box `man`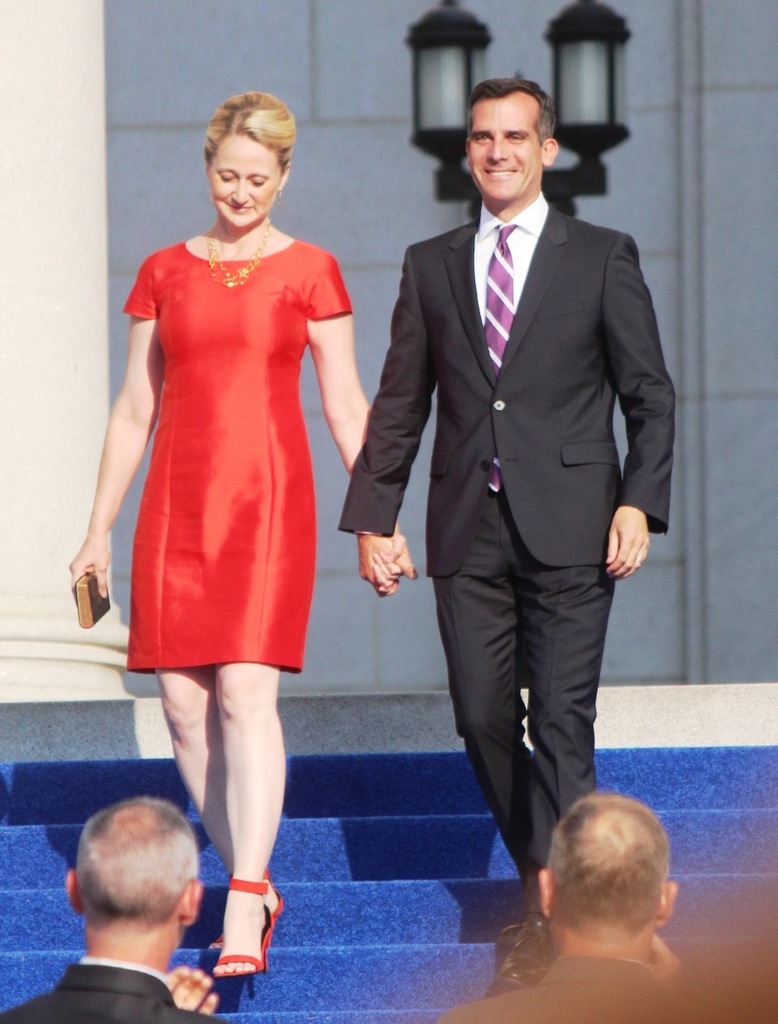
bbox=[434, 792, 690, 1023]
